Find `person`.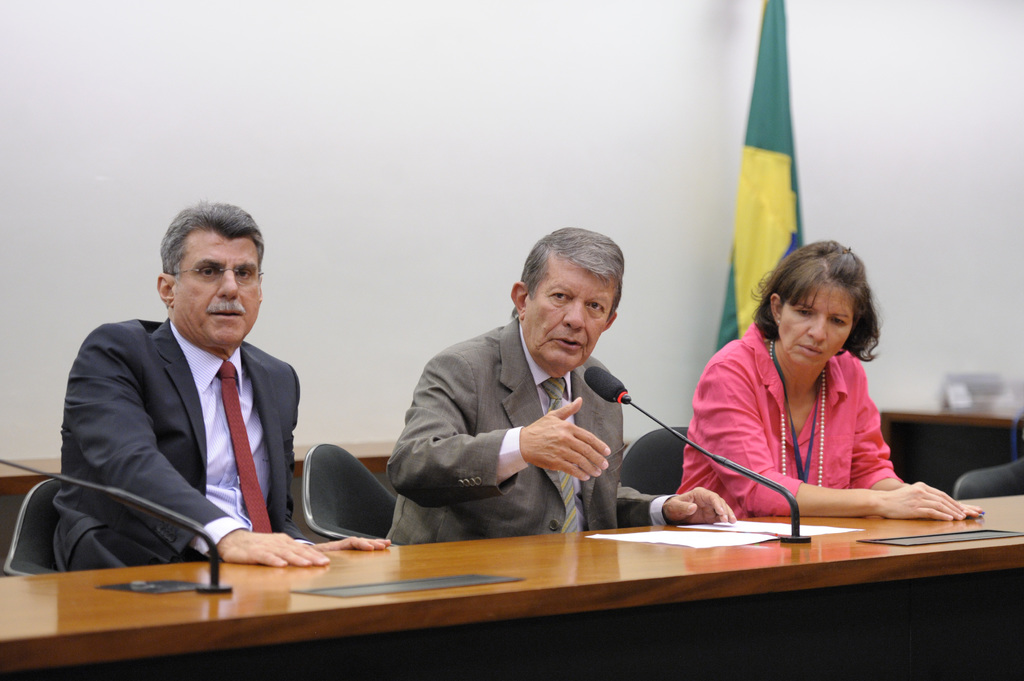
locate(671, 237, 984, 524).
